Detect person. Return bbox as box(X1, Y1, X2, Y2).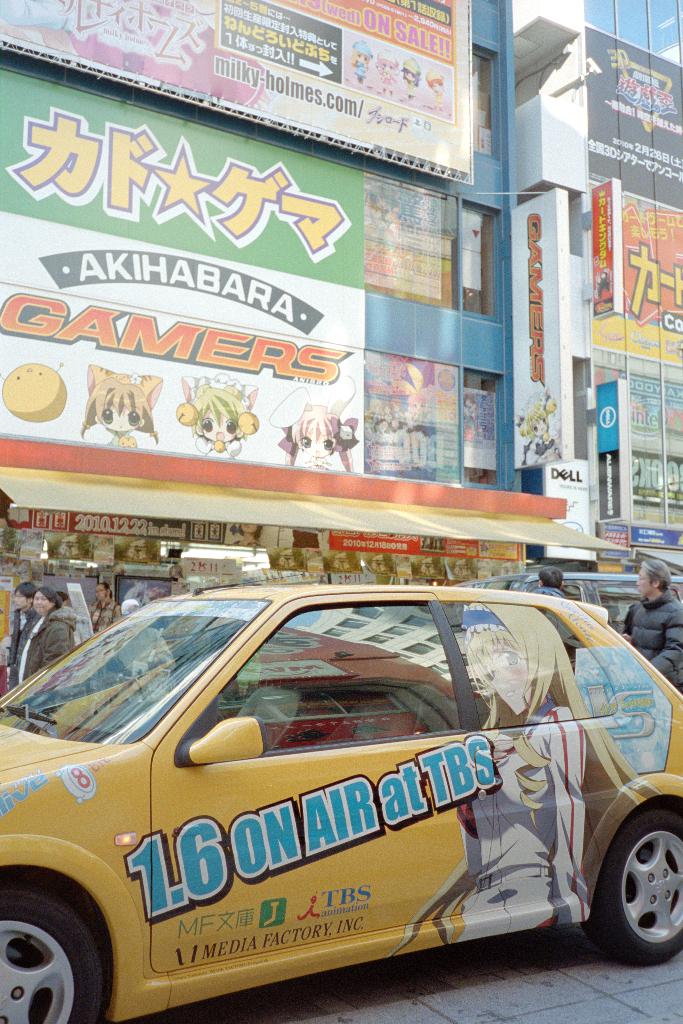
box(13, 591, 76, 690).
